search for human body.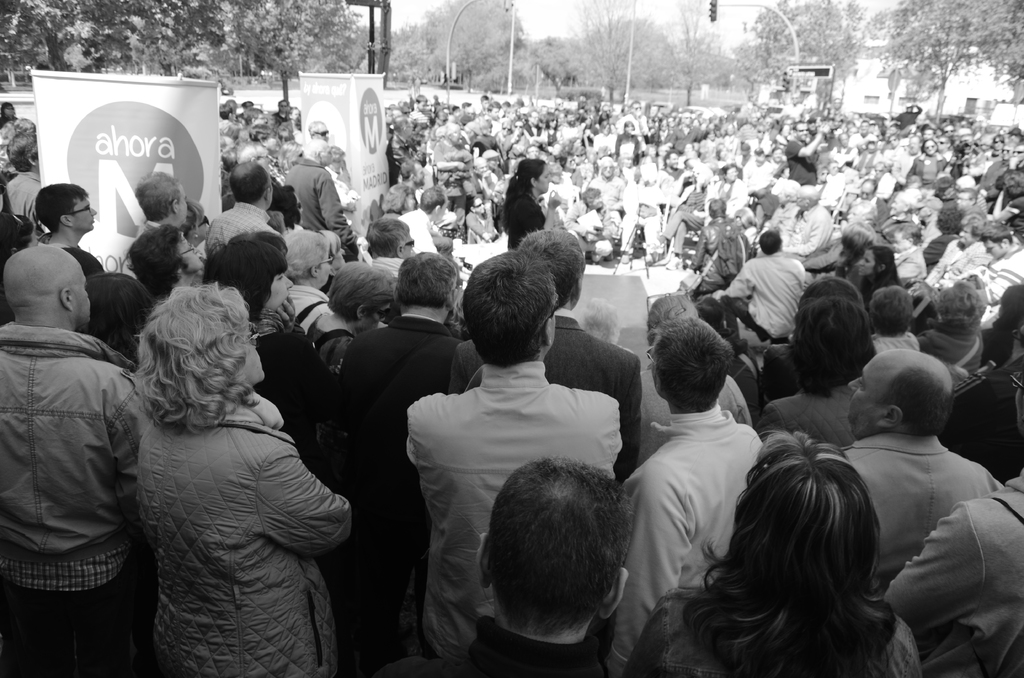
Found at x1=397 y1=184 x2=440 y2=259.
